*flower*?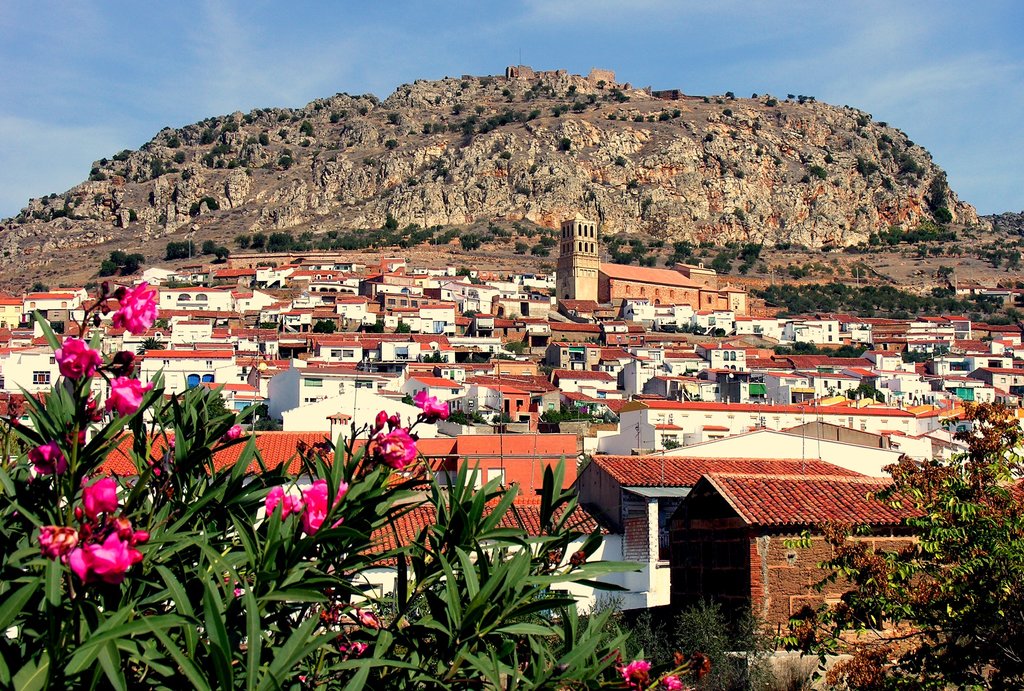
select_region(416, 392, 452, 415)
